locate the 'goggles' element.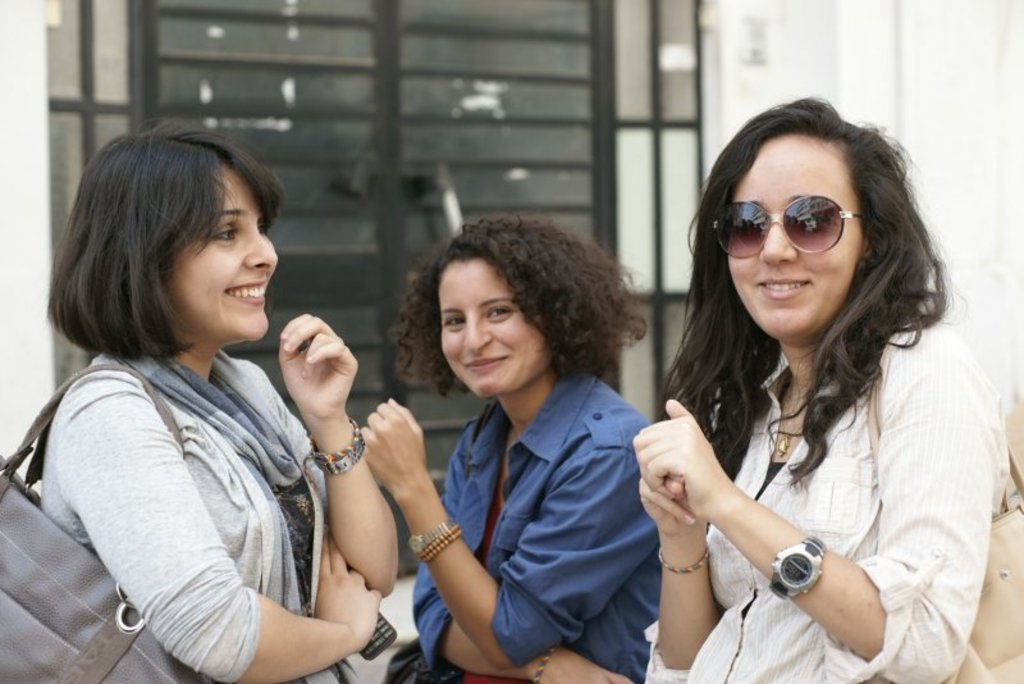
Element bbox: 732, 187, 877, 250.
